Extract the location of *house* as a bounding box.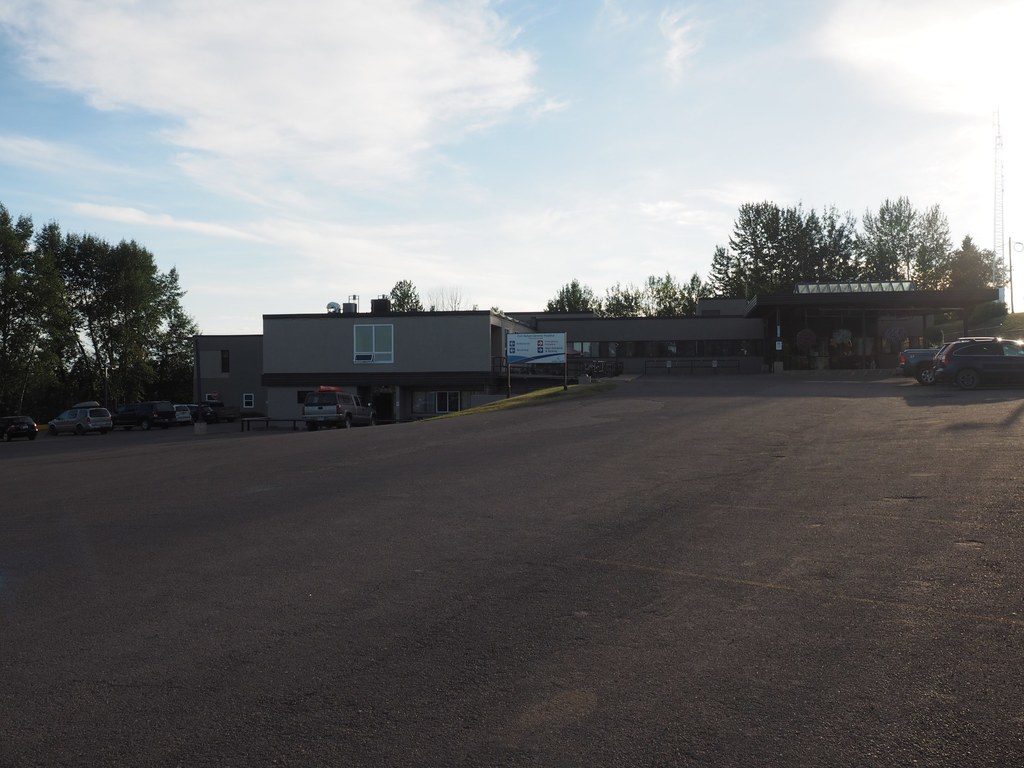
bbox(188, 310, 501, 419).
